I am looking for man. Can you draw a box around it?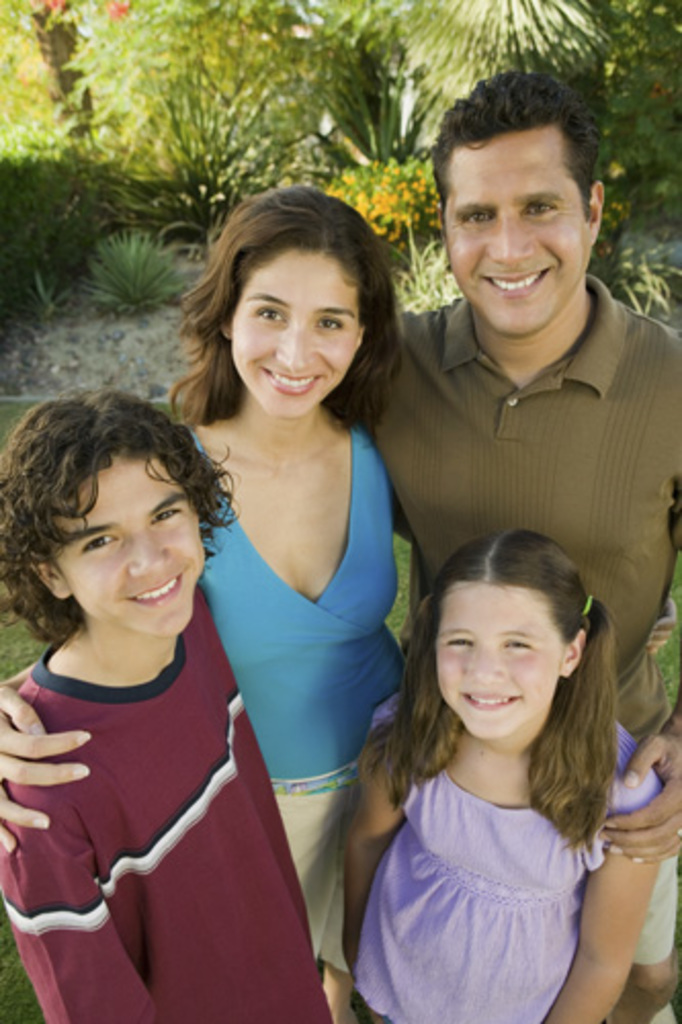
Sure, the bounding box is region(358, 121, 676, 711).
